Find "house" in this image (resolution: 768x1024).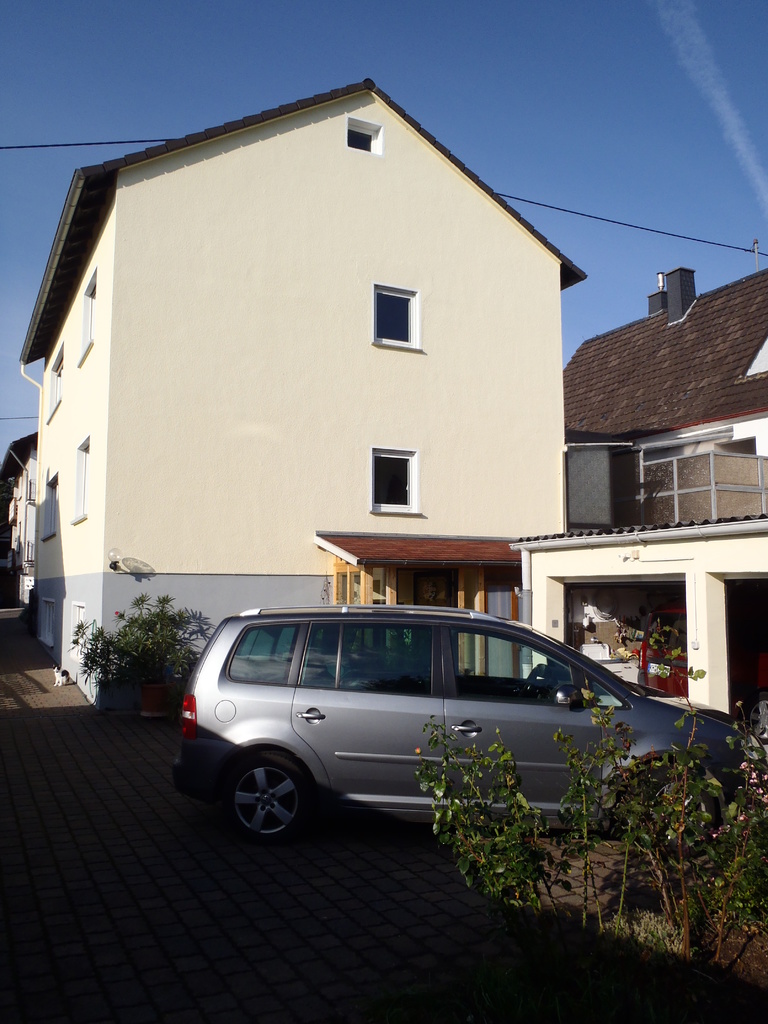
pyautogui.locateOnScreen(563, 260, 767, 522).
